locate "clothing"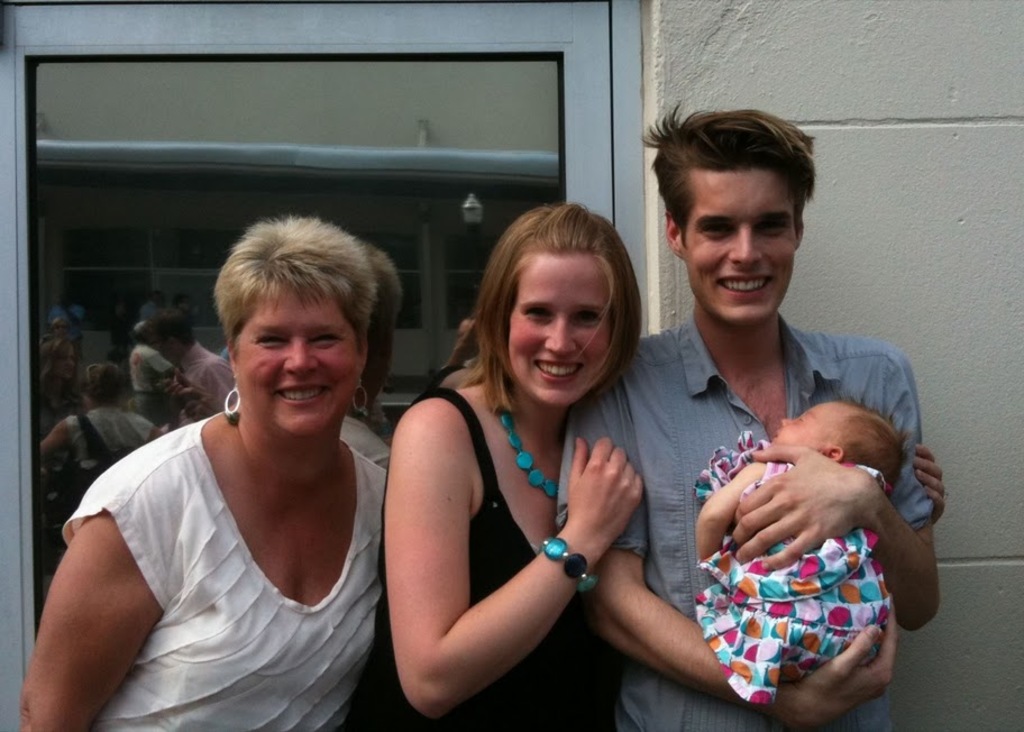
locate(554, 319, 936, 731)
